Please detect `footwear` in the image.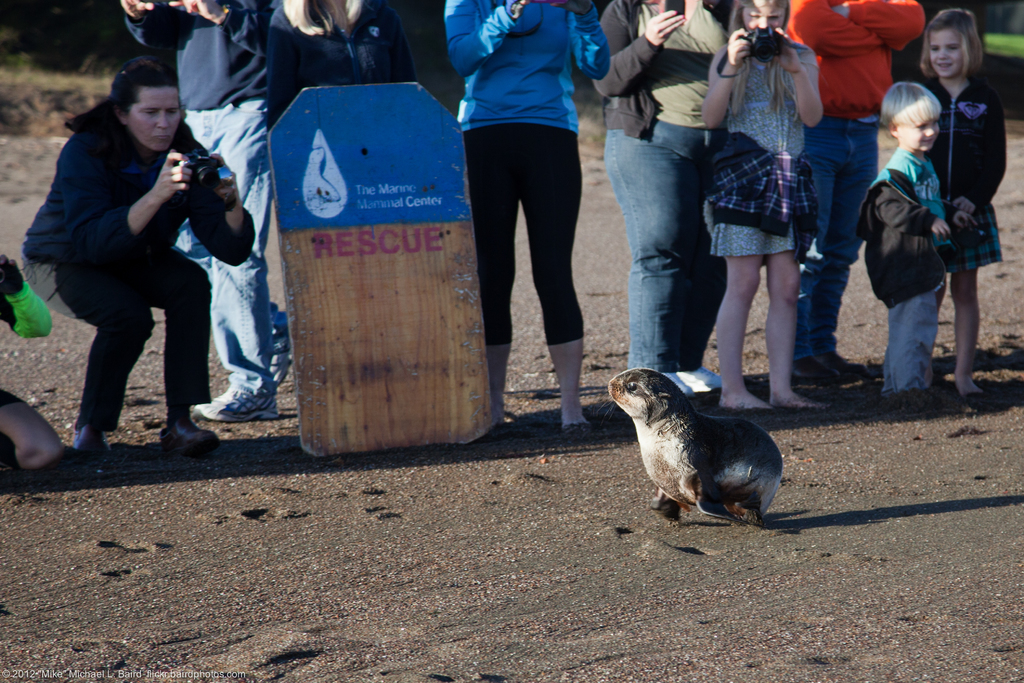
bbox=[814, 349, 853, 378].
